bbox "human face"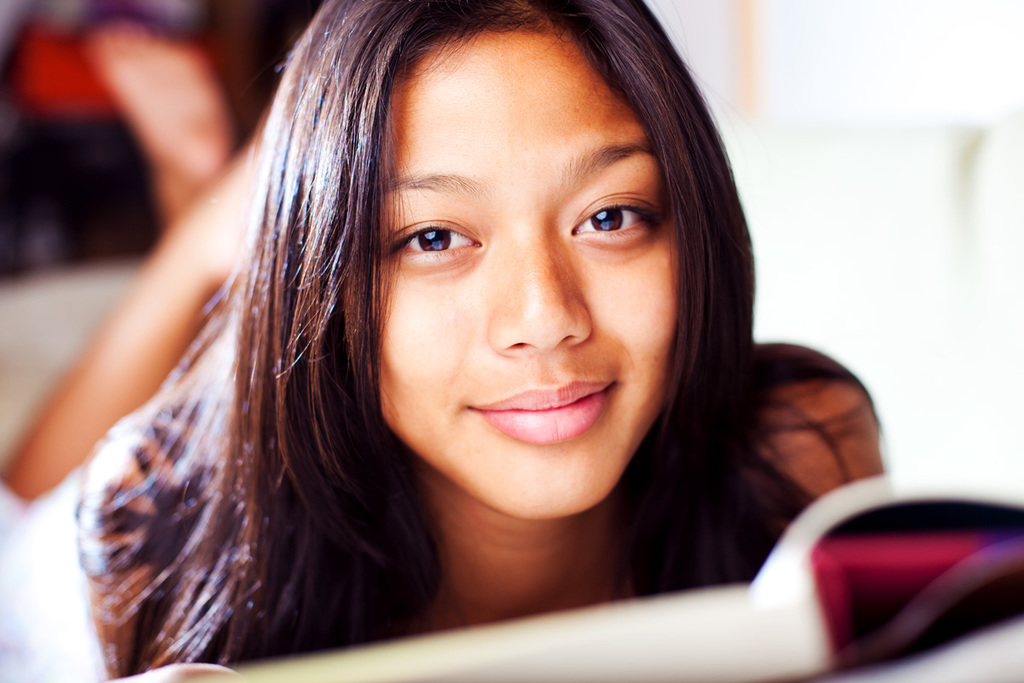
<box>363,13,717,522</box>
